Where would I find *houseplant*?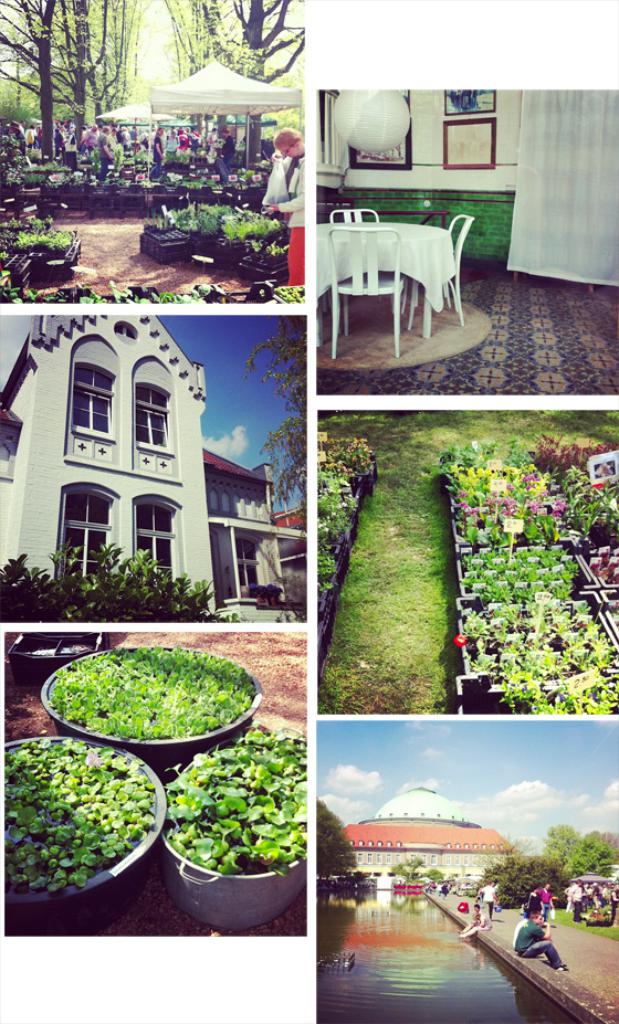
At bbox(45, 638, 264, 768).
